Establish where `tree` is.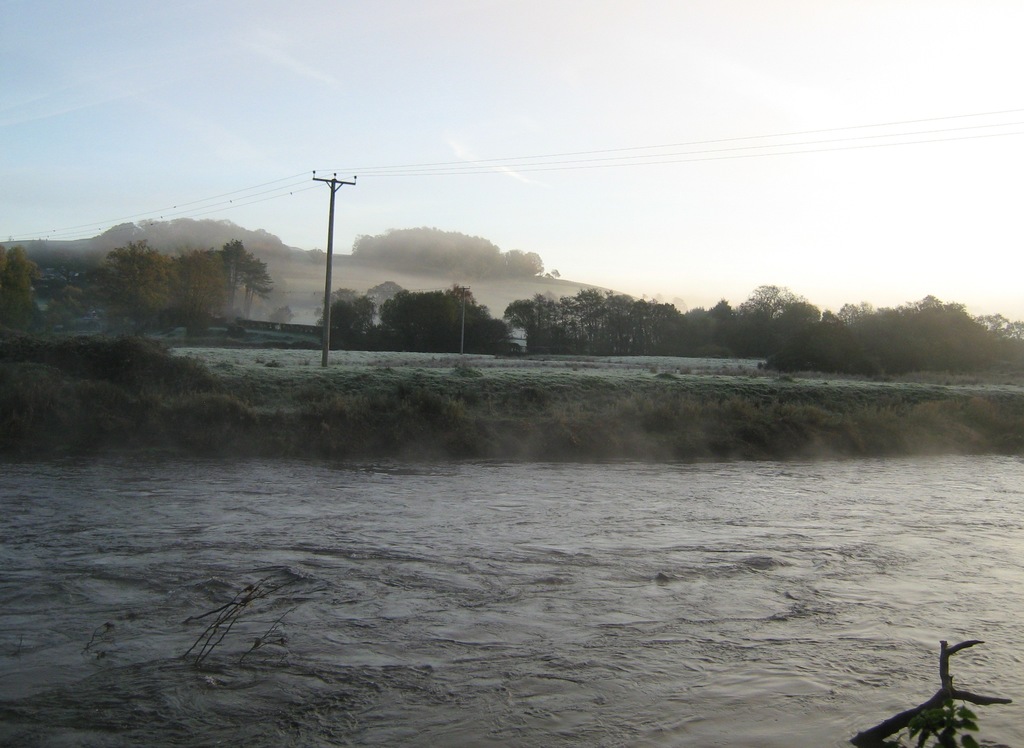
Established at x1=221, y1=231, x2=269, y2=326.
